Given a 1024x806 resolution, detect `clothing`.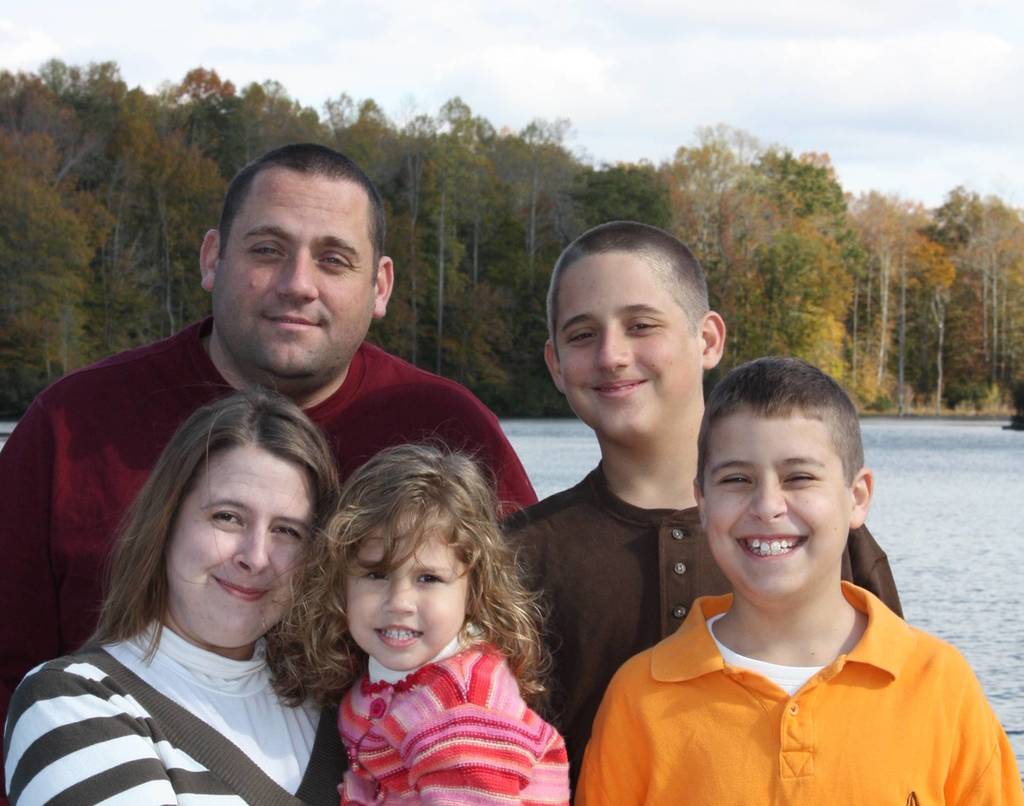
[0,605,344,805].
